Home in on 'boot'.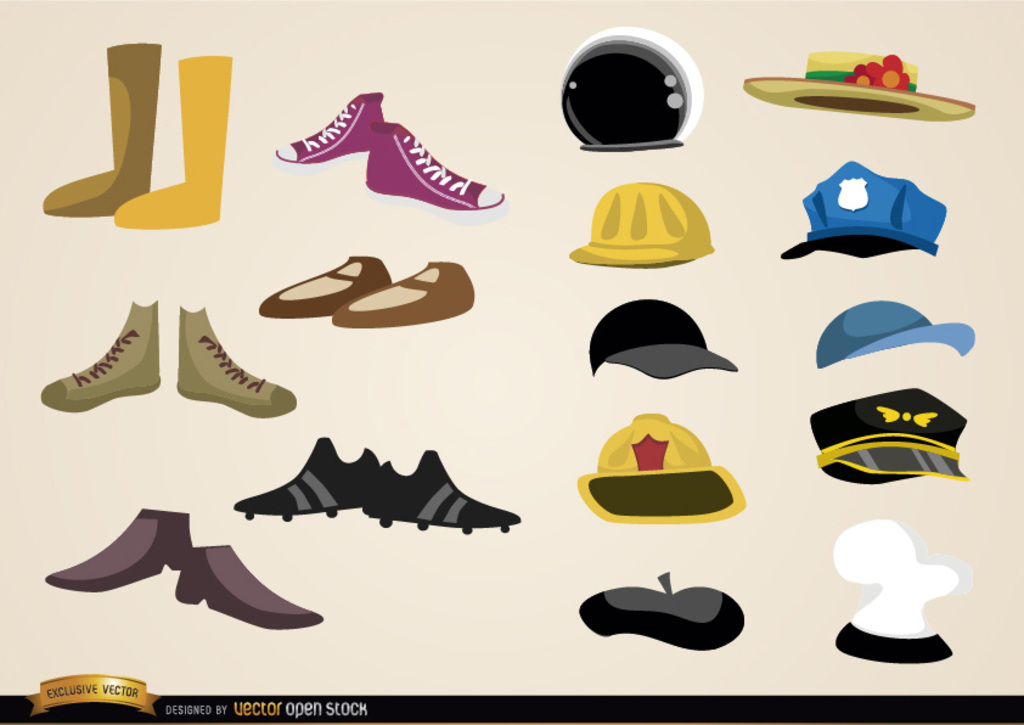
Homed in at <bbox>234, 432, 376, 522</bbox>.
